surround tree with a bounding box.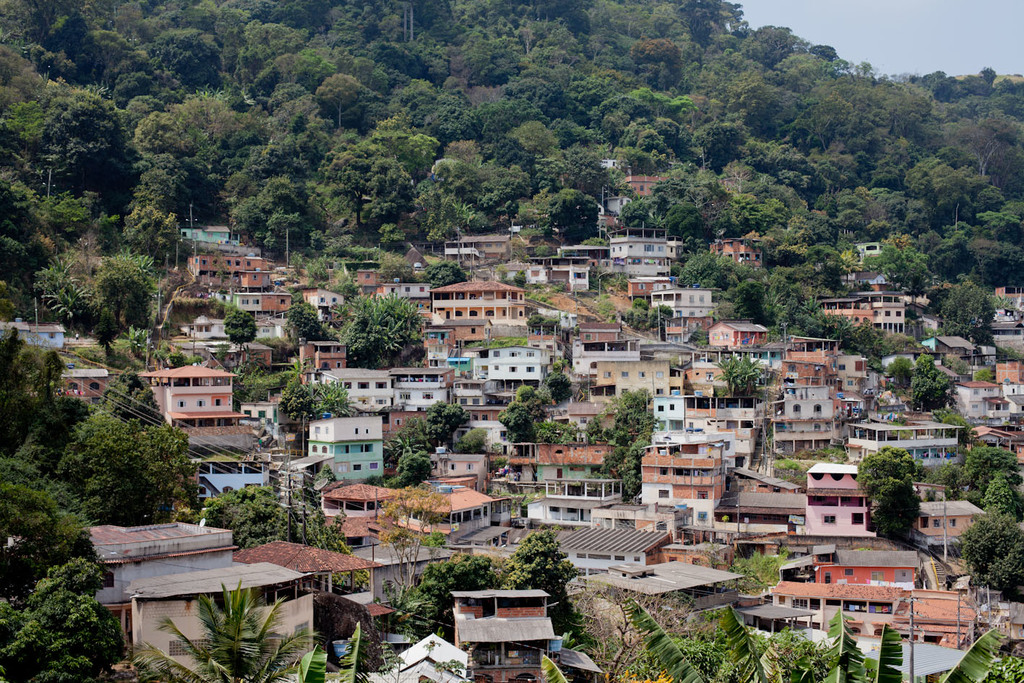
952, 517, 1023, 590.
